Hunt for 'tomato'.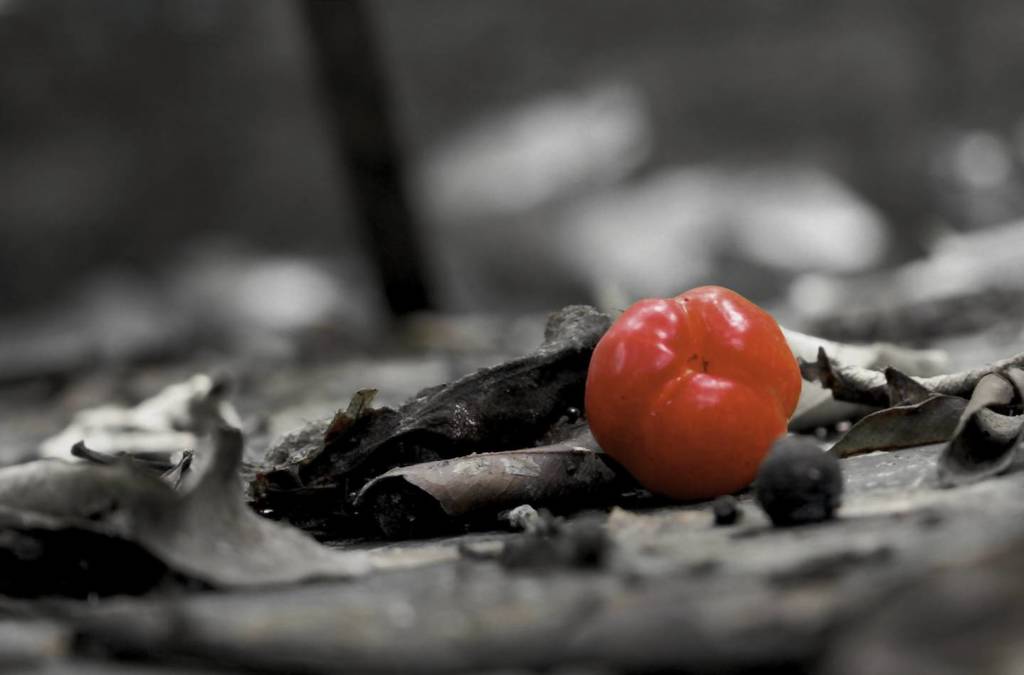
Hunted down at pyautogui.locateOnScreen(577, 286, 813, 512).
